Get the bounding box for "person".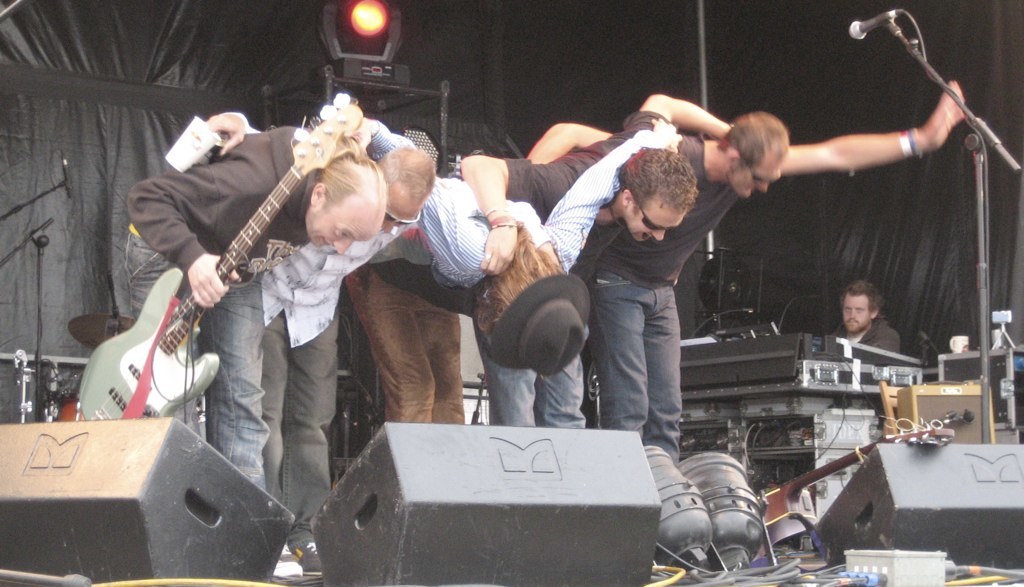
<region>837, 284, 905, 353</region>.
